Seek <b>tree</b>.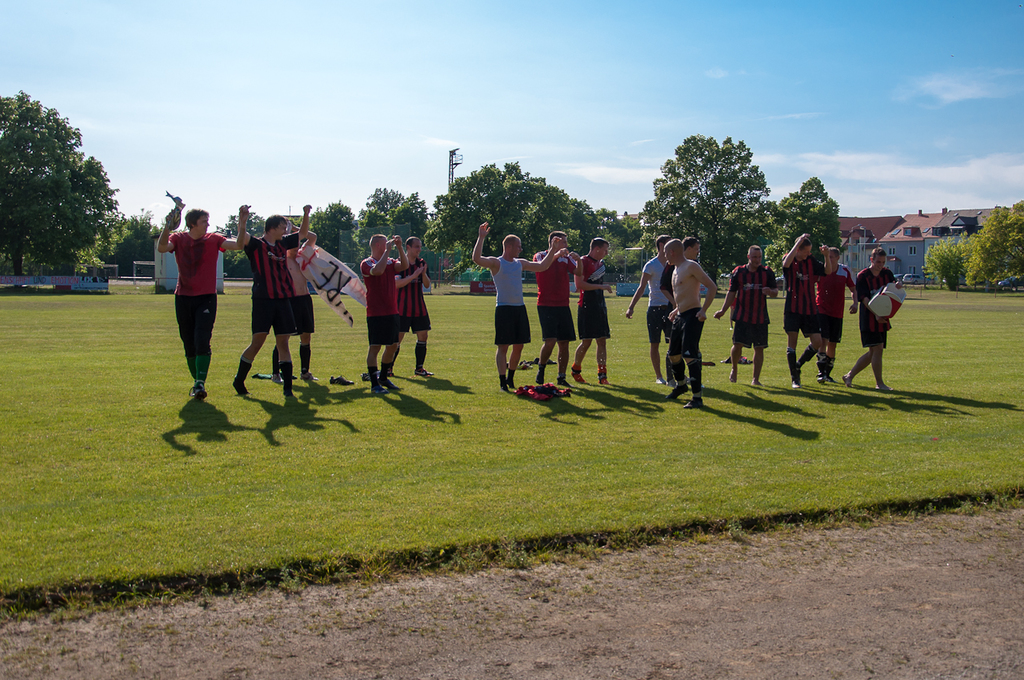
crop(658, 121, 782, 277).
